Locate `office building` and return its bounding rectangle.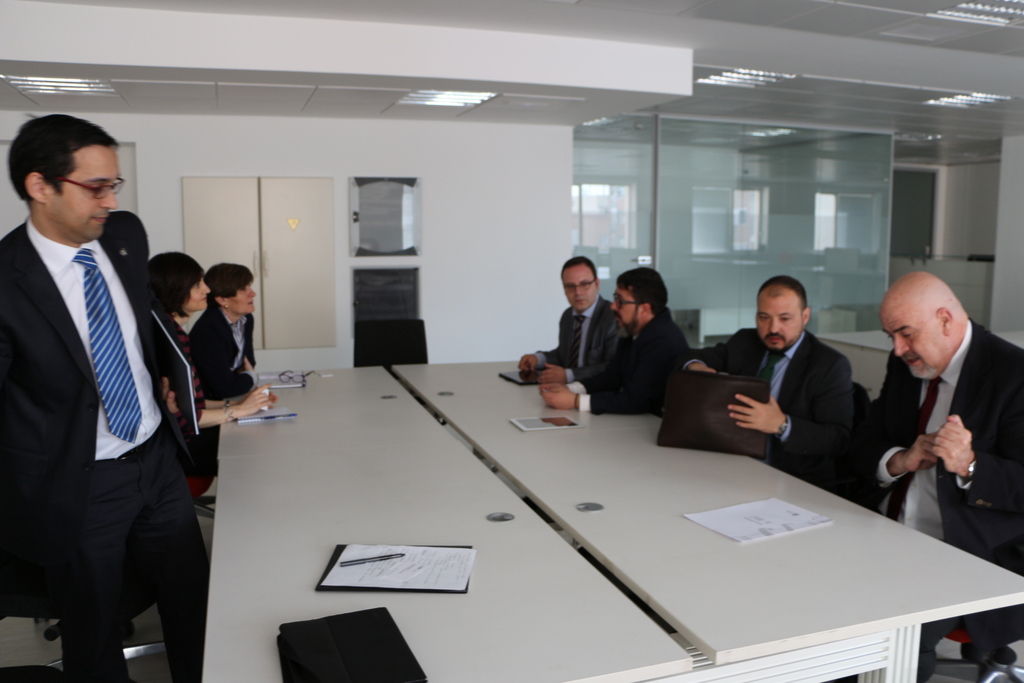
(0,74,1023,669).
